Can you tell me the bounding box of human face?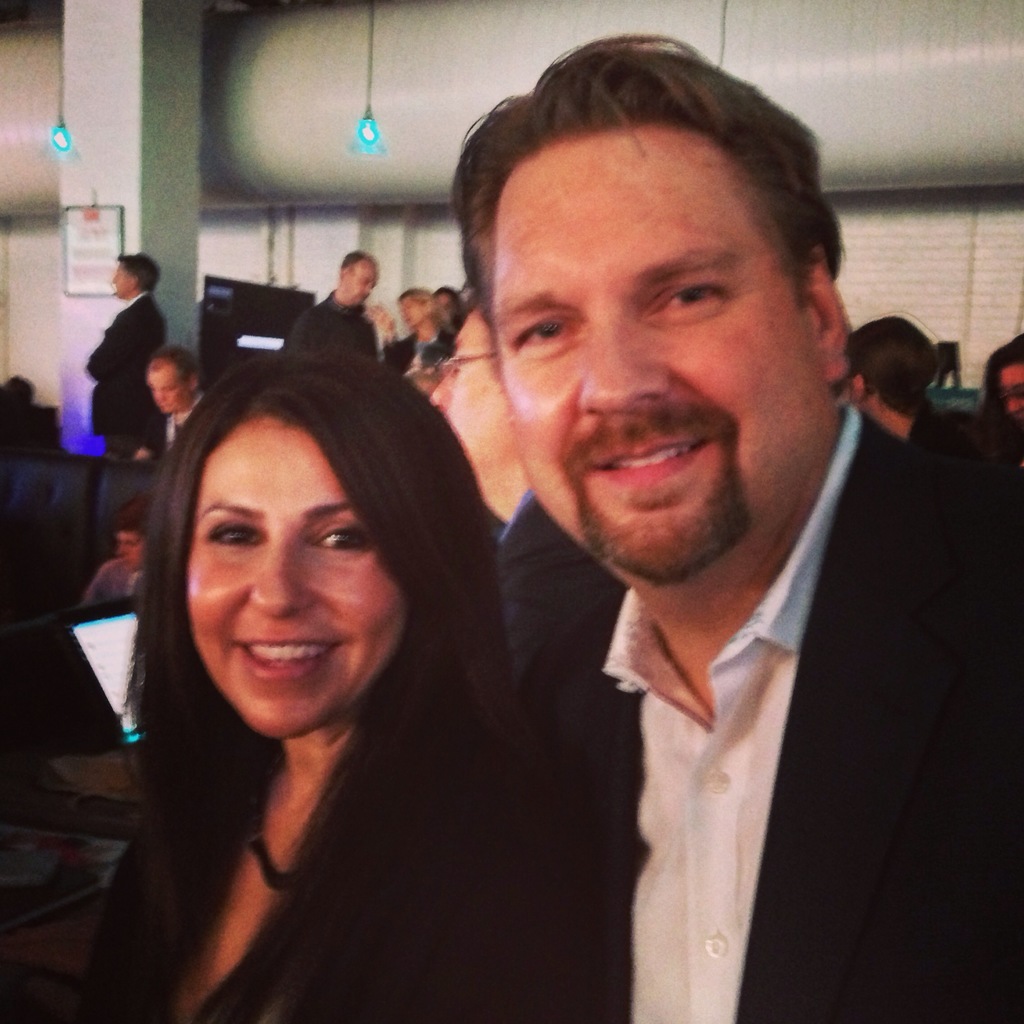
(396, 300, 424, 330).
